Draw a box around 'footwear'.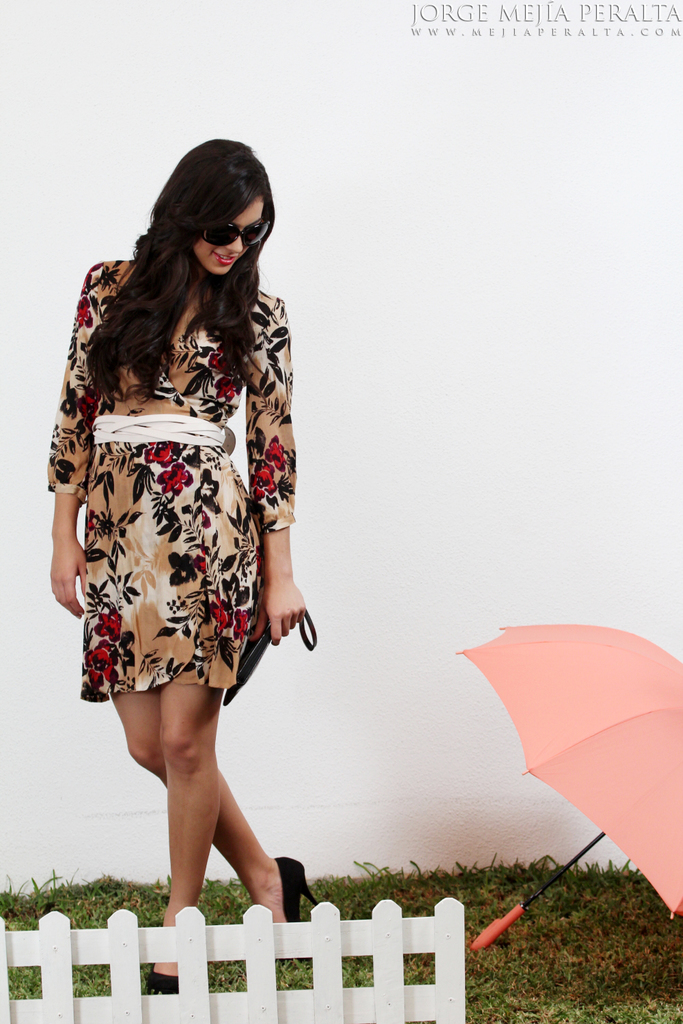
Rect(281, 855, 316, 918).
